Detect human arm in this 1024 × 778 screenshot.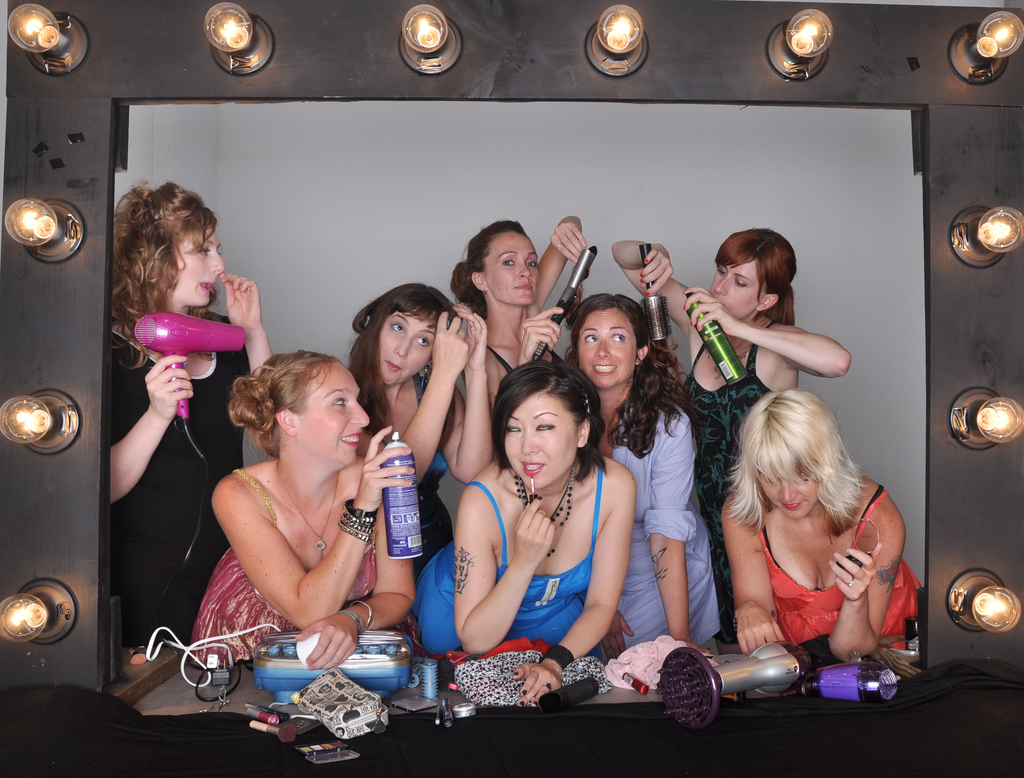
Detection: [822,523,908,660].
